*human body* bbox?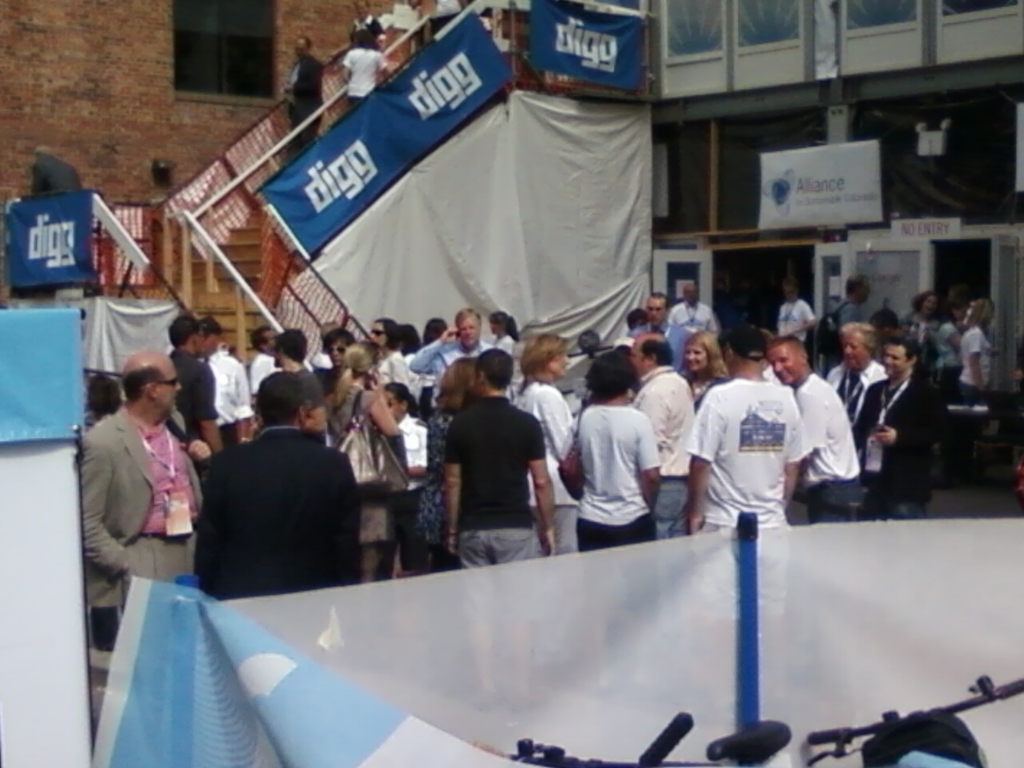
select_region(66, 346, 188, 626)
